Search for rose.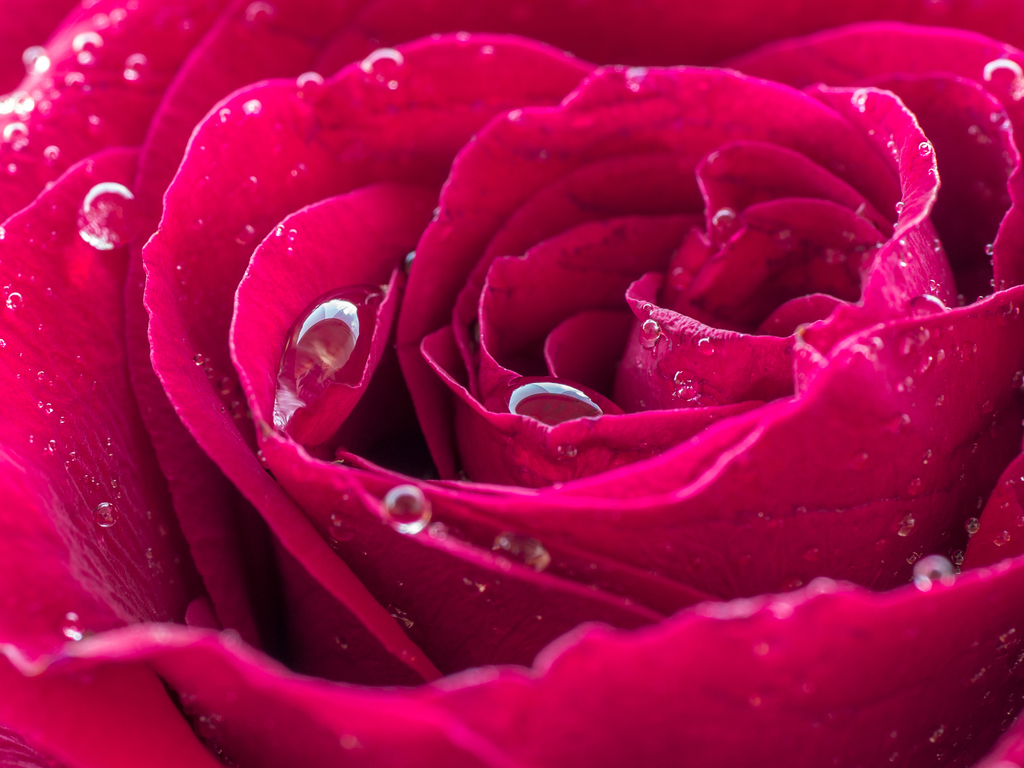
Found at crop(0, 0, 1023, 767).
